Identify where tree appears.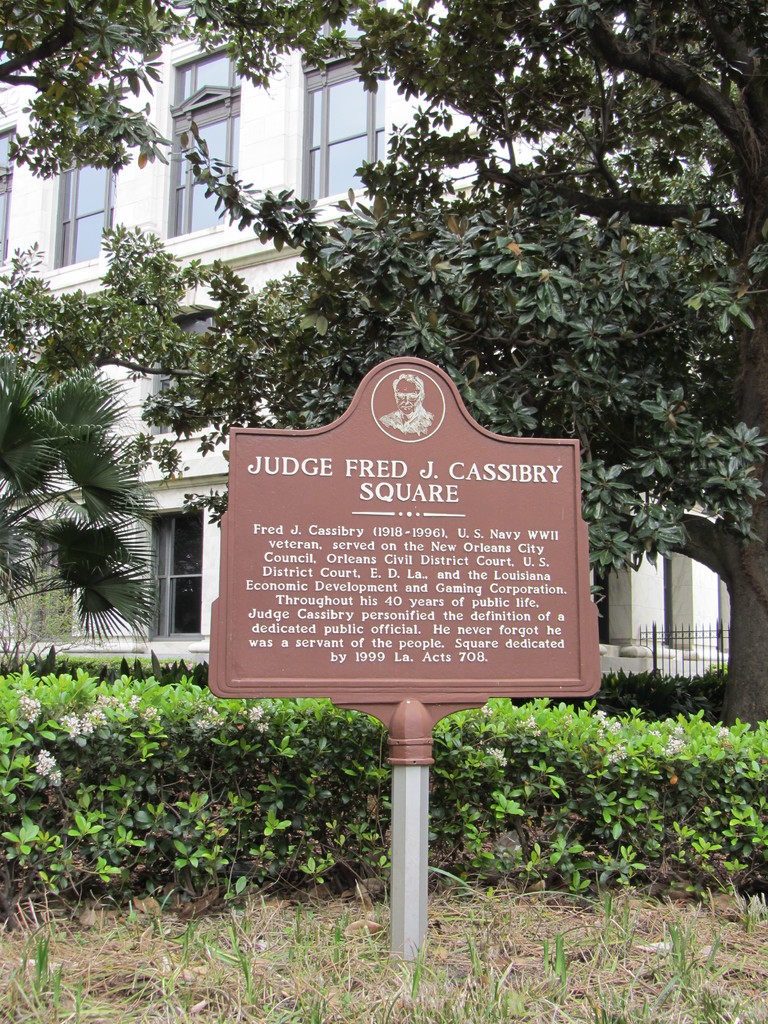
Appears at bbox(0, 0, 767, 724).
